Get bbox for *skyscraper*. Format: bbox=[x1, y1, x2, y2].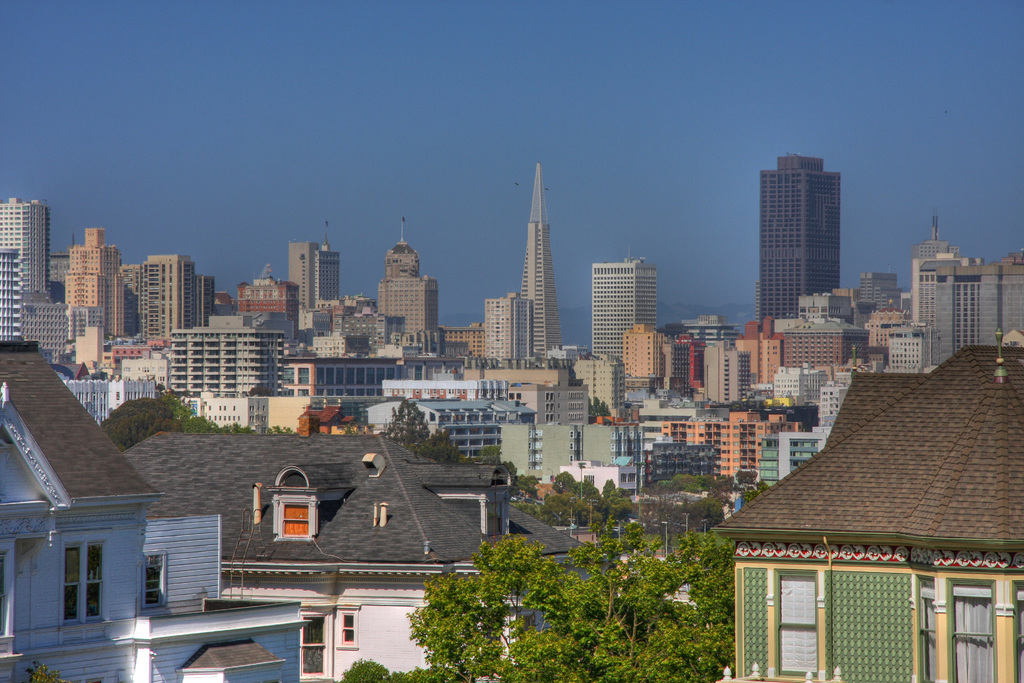
bbox=[758, 147, 845, 325].
